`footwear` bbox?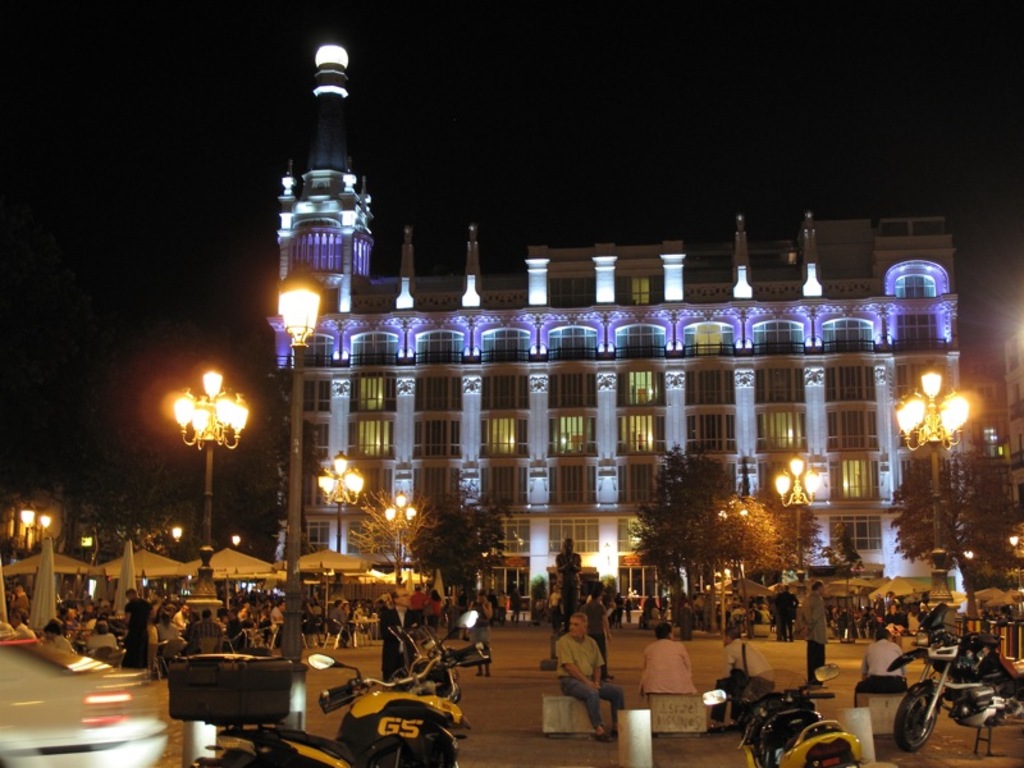
[left=607, top=673, right=616, bottom=682]
